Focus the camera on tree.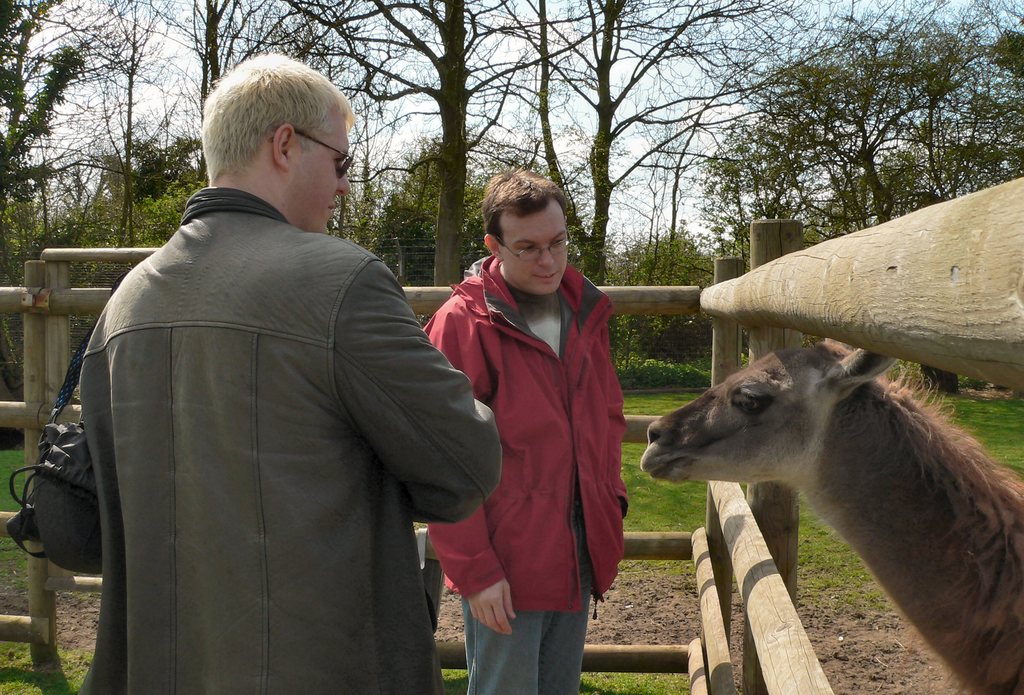
Focus region: bbox=[355, 188, 433, 285].
